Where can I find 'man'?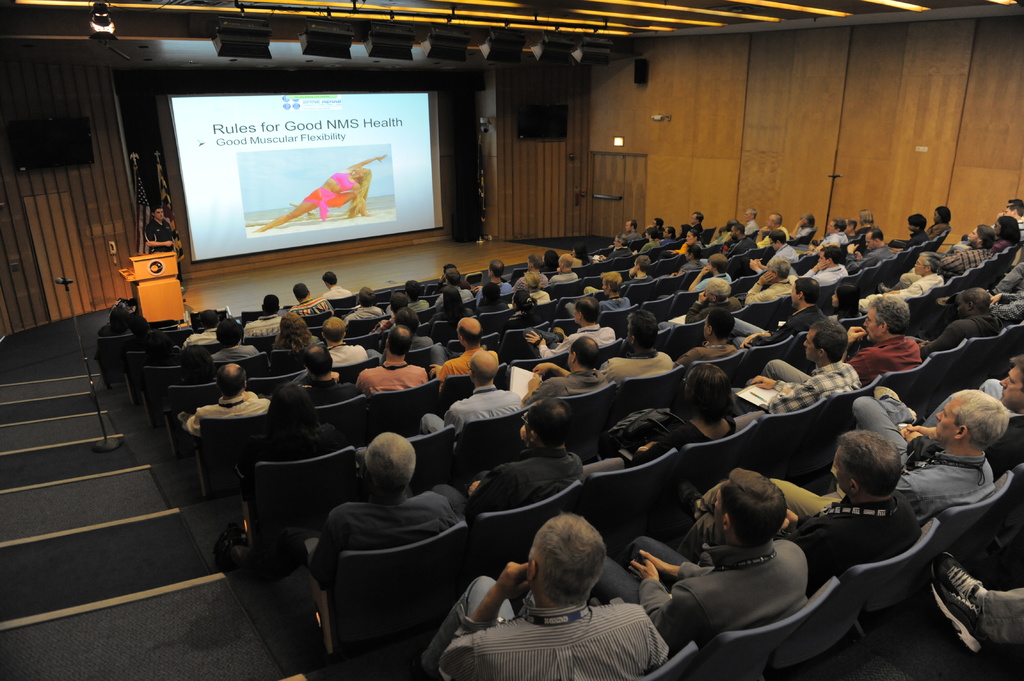
You can find it at crop(284, 430, 452, 589).
